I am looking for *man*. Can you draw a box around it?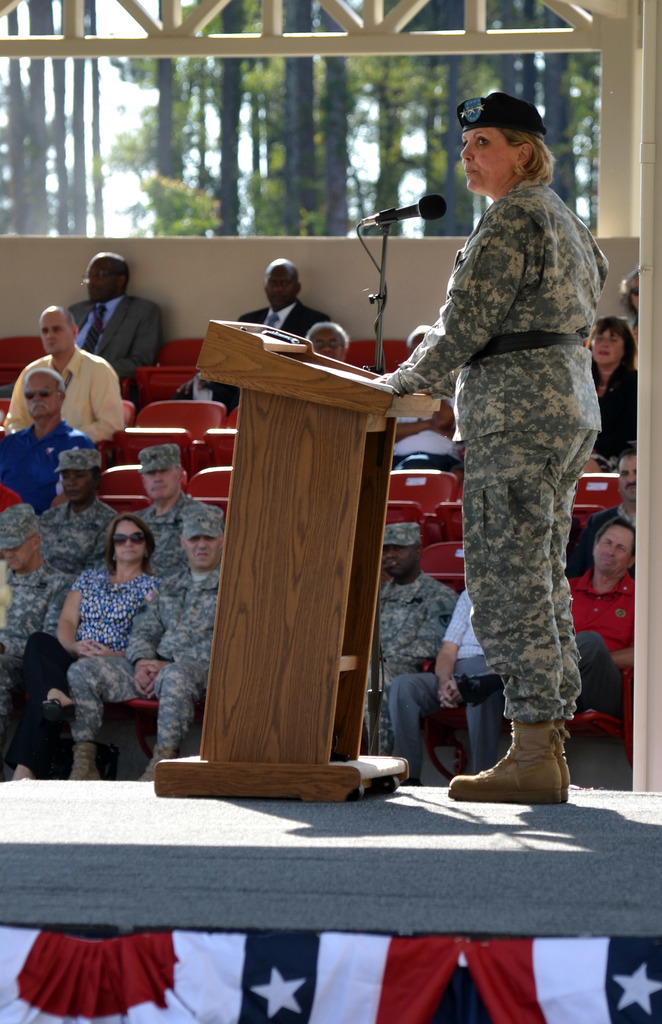
Sure, the bounding box is 376,521,460,755.
